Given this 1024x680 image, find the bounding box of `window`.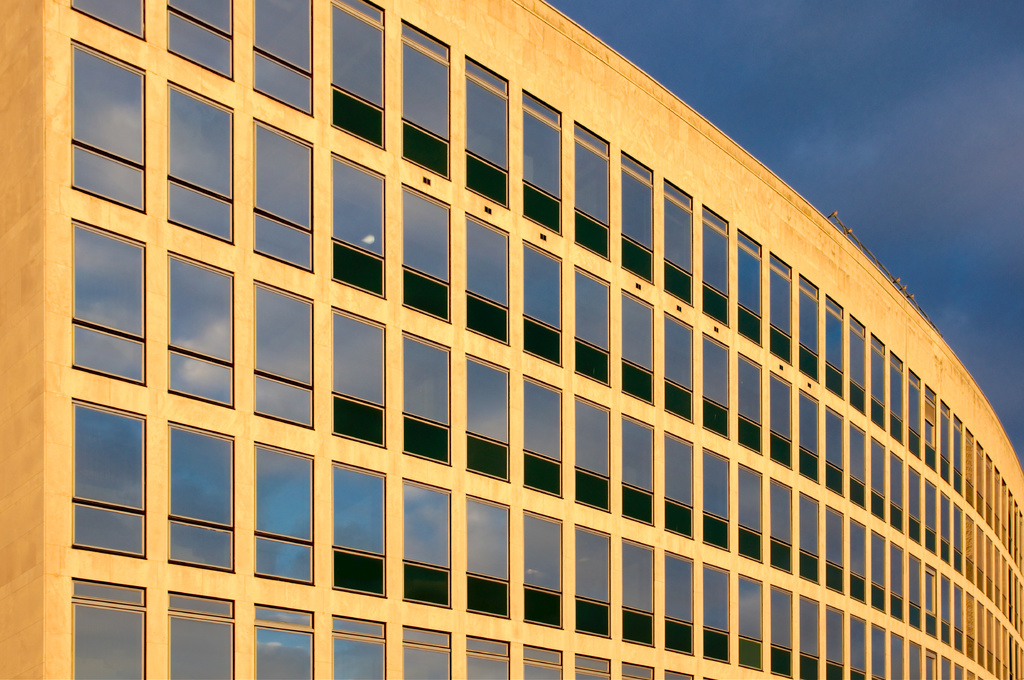
bbox=(521, 377, 563, 502).
